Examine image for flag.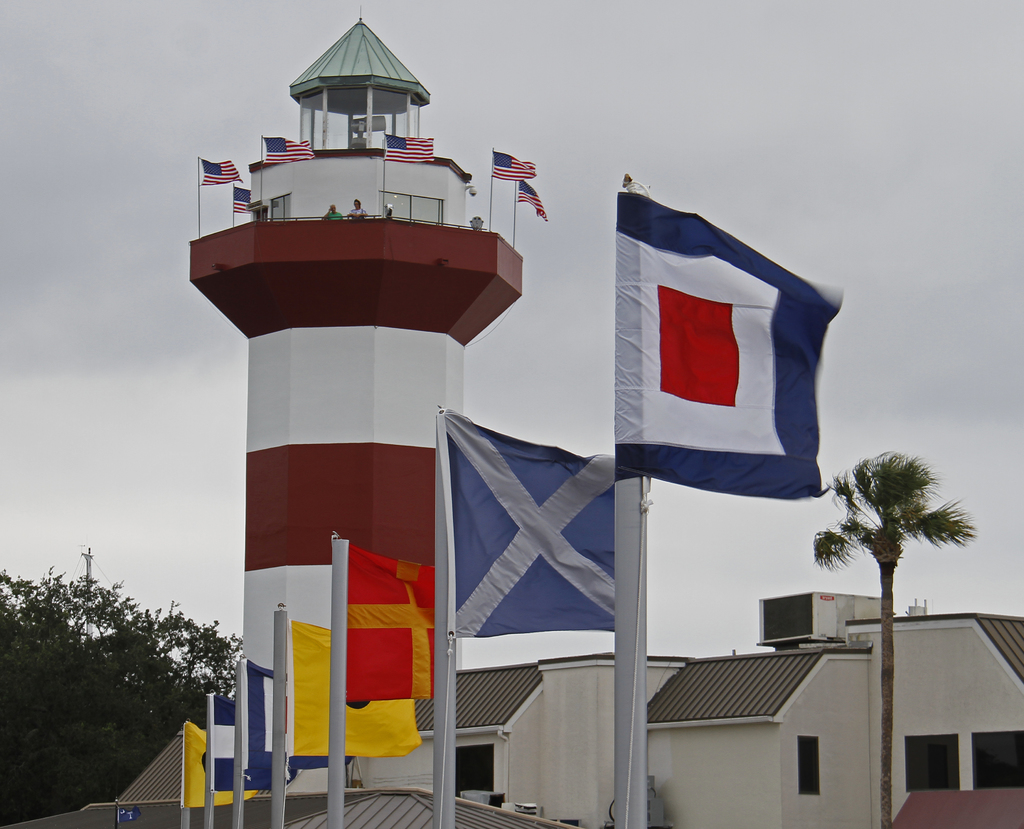
Examination result: Rect(212, 693, 264, 791).
